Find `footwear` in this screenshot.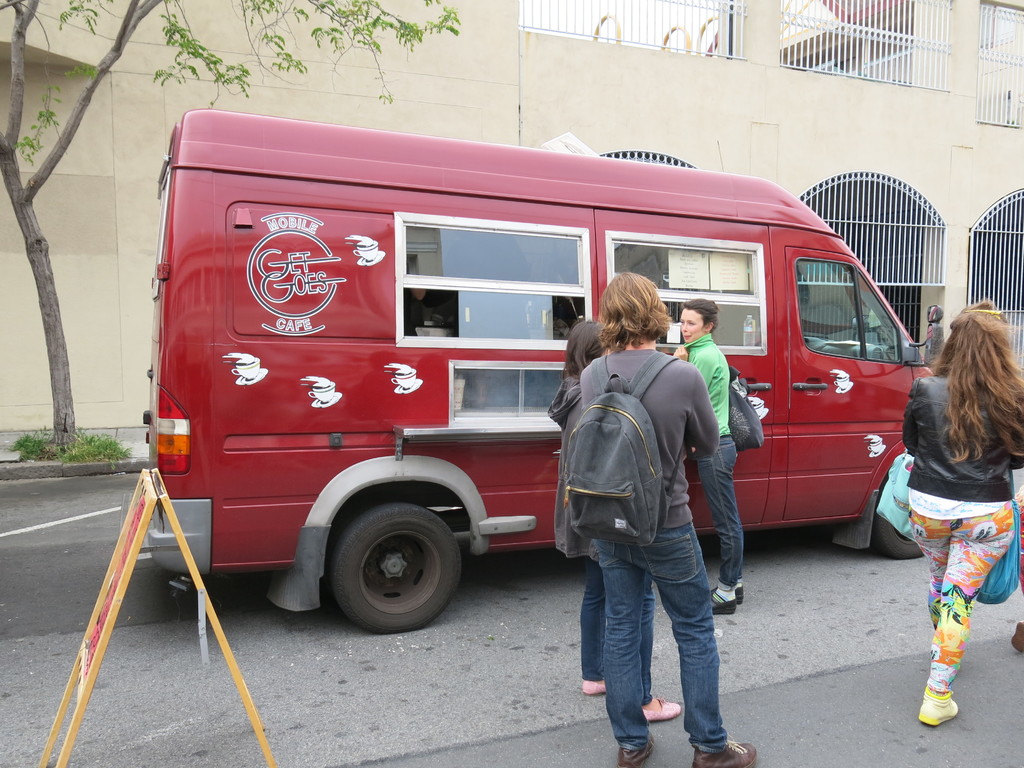
The bounding box for `footwear` is <region>1012, 621, 1023, 655</region>.
